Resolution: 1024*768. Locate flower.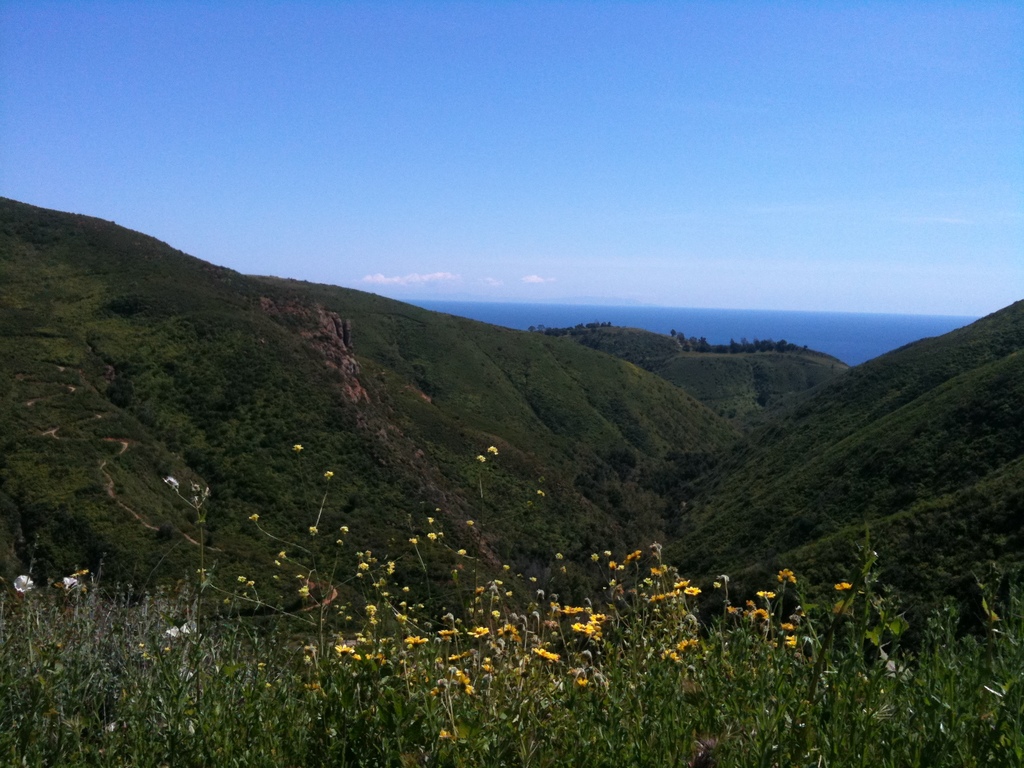
<region>535, 490, 546, 500</region>.
